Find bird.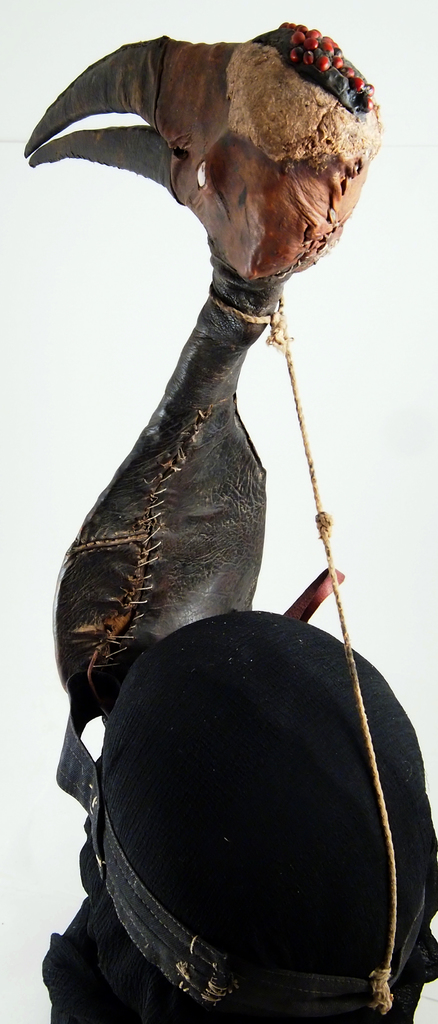
Rect(24, 18, 437, 1023).
